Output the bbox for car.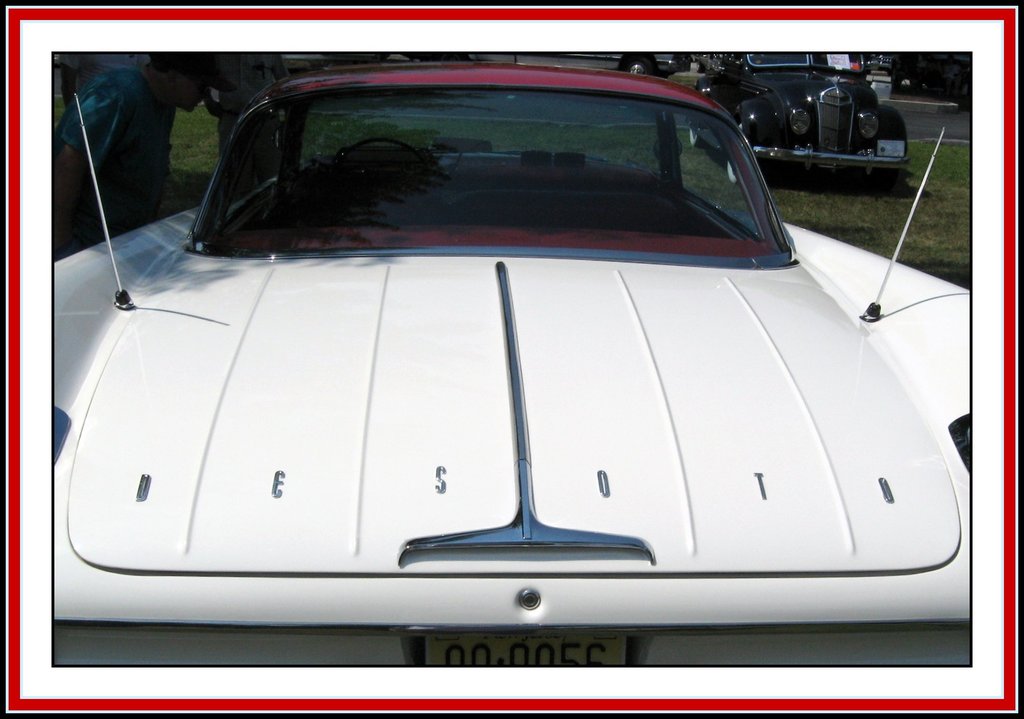
22,54,998,650.
